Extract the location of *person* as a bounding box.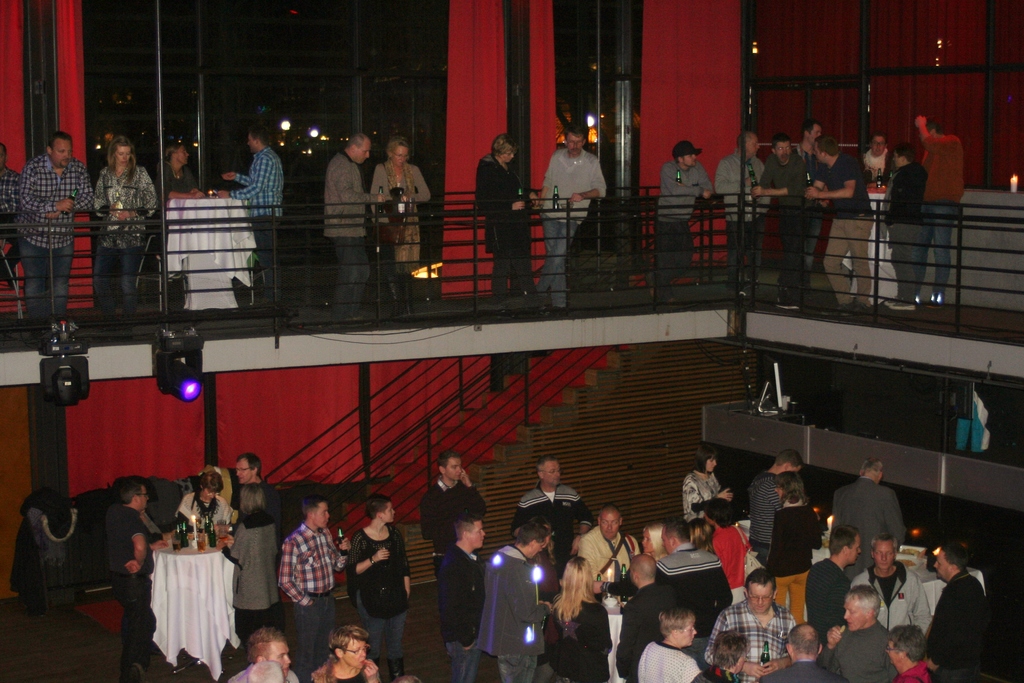
crop(796, 110, 824, 160).
